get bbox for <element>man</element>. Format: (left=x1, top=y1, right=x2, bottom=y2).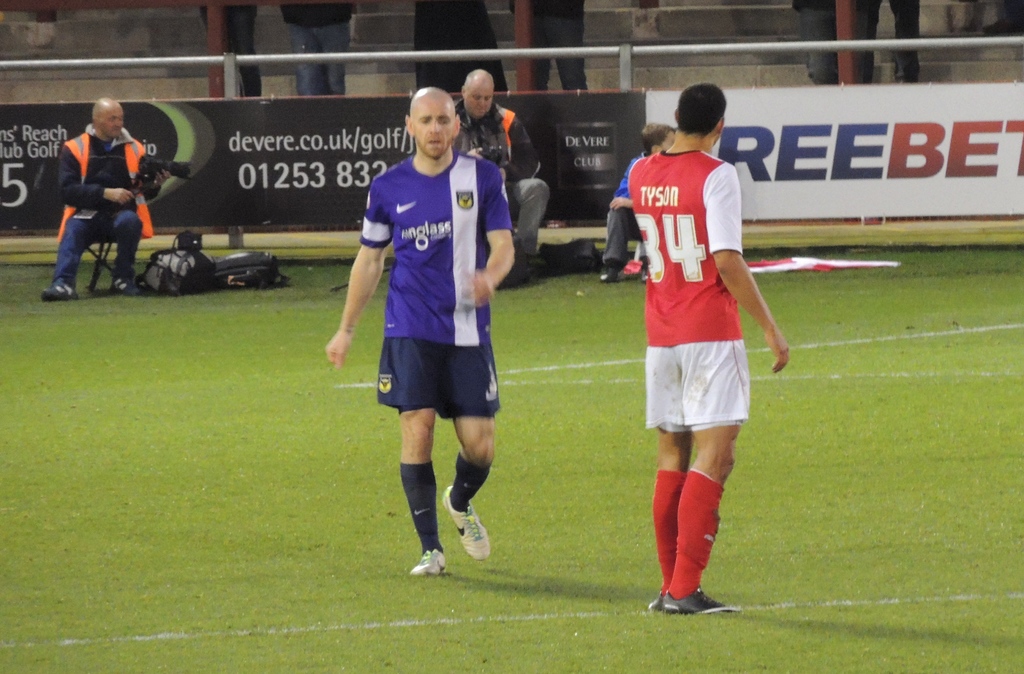
(left=321, top=83, right=525, bottom=586).
